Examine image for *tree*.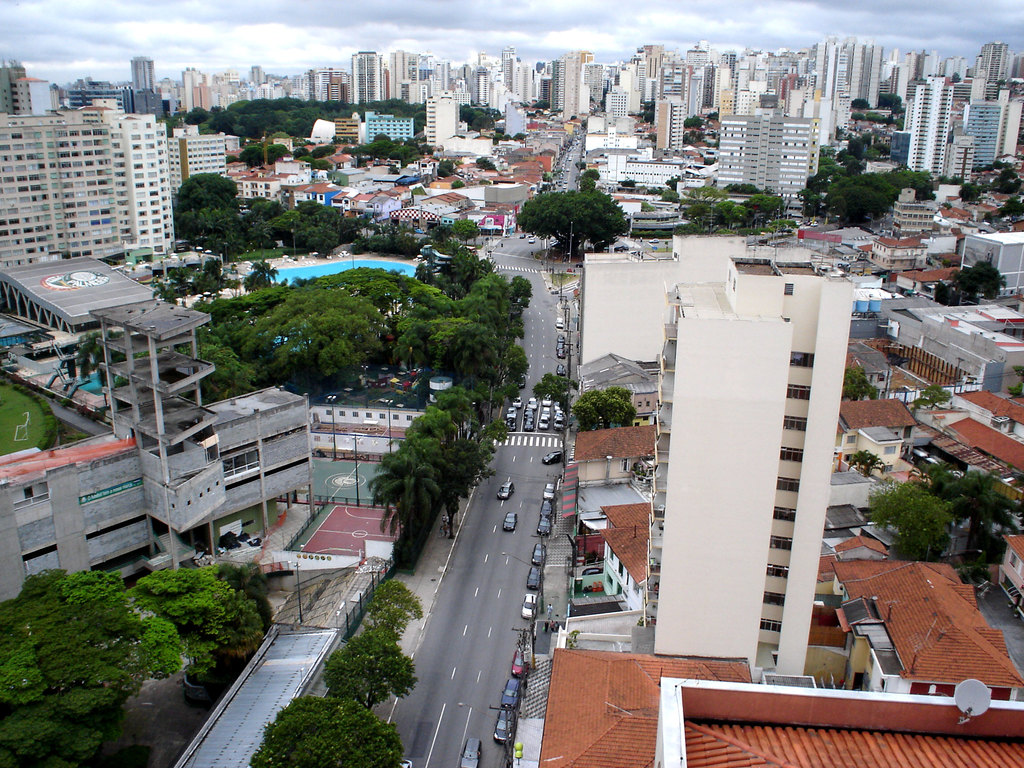
Examination result: (325,623,416,709).
